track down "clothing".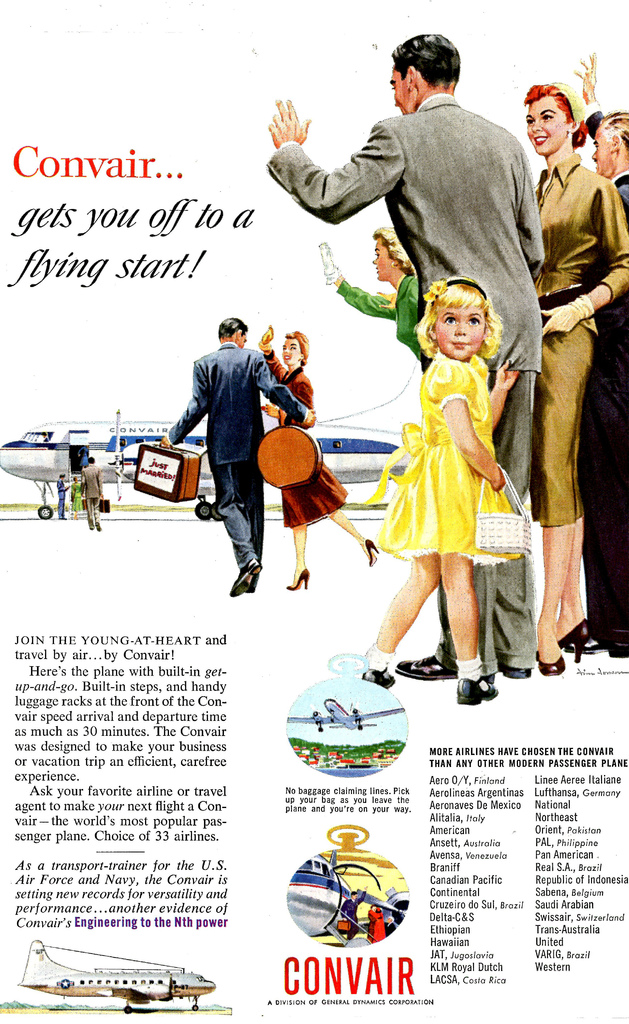
Tracked to Rect(274, 98, 547, 373).
